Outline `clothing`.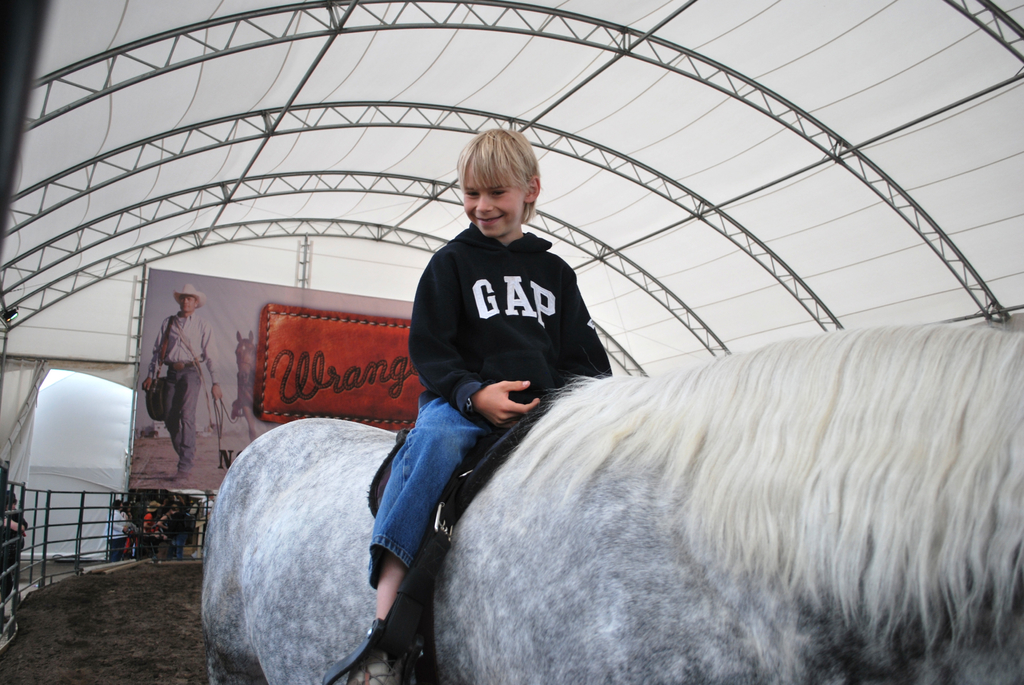
Outline: x1=0, y1=508, x2=25, y2=610.
